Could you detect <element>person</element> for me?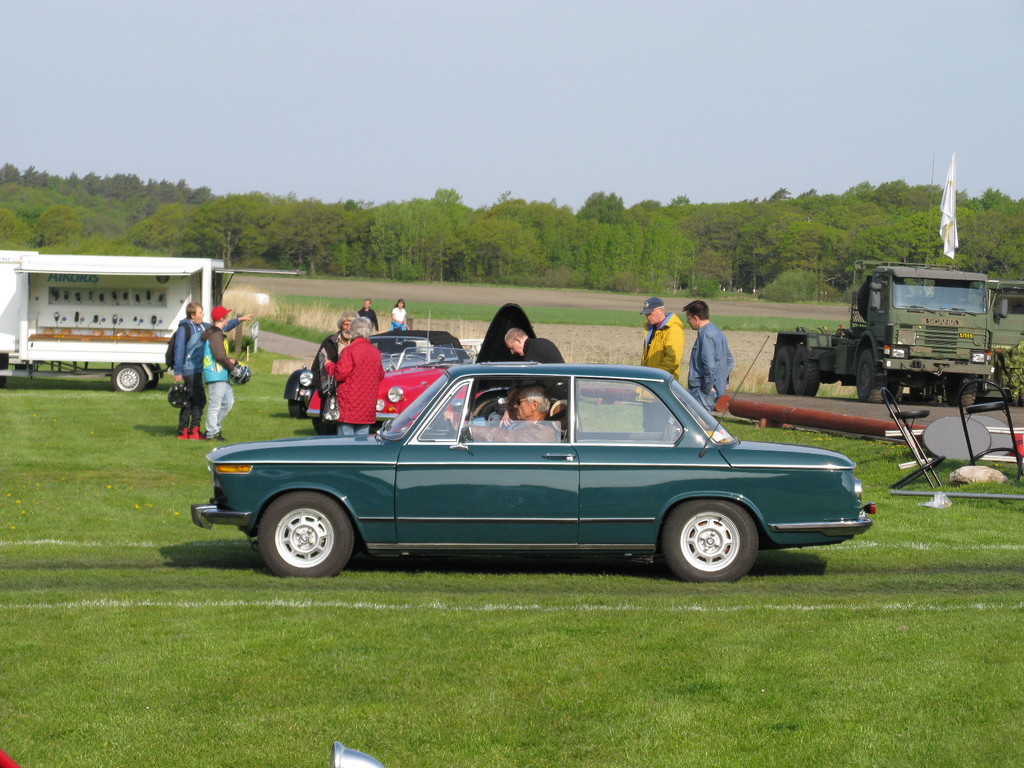
Detection result: [314, 310, 358, 433].
